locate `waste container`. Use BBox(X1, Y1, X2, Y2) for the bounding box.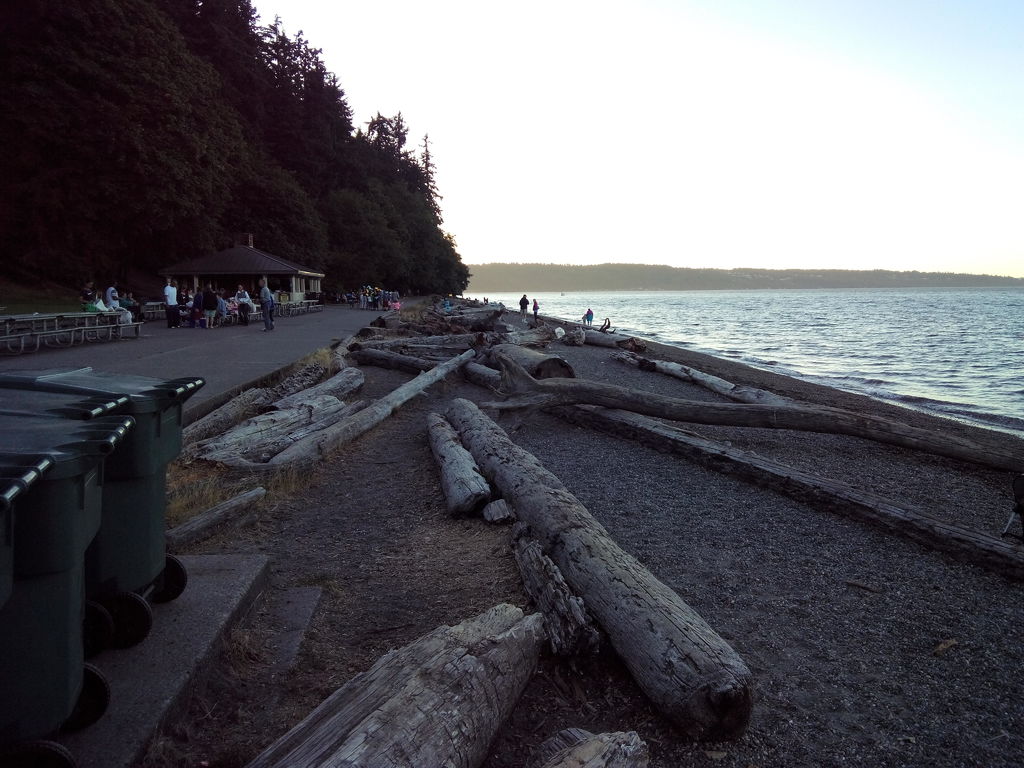
BBox(0, 402, 140, 767).
